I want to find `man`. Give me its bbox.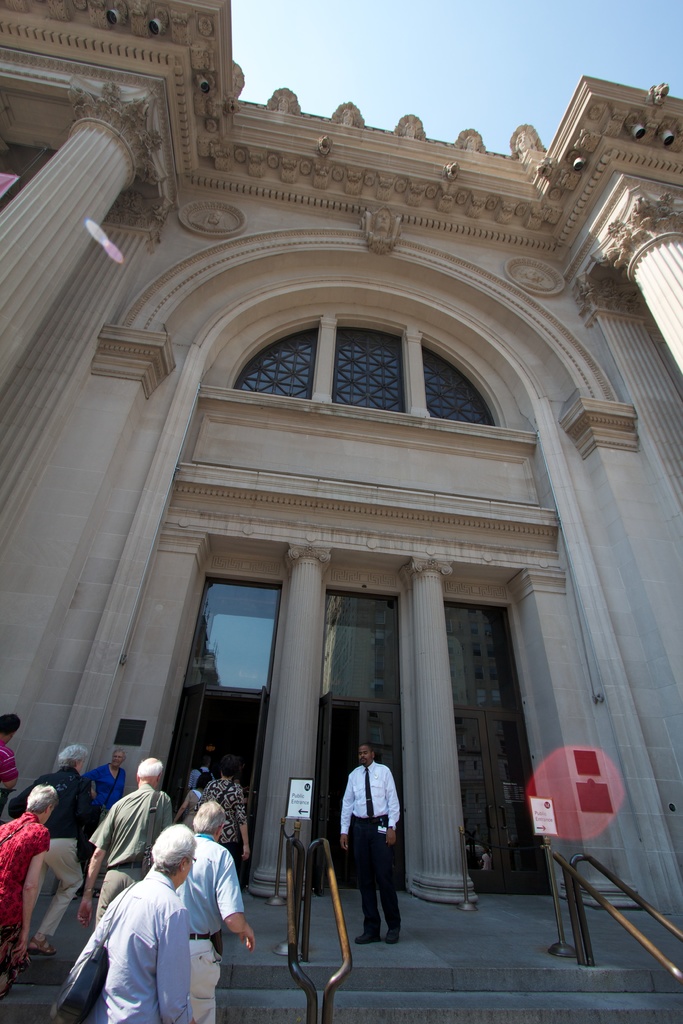
[332,737,402,946].
